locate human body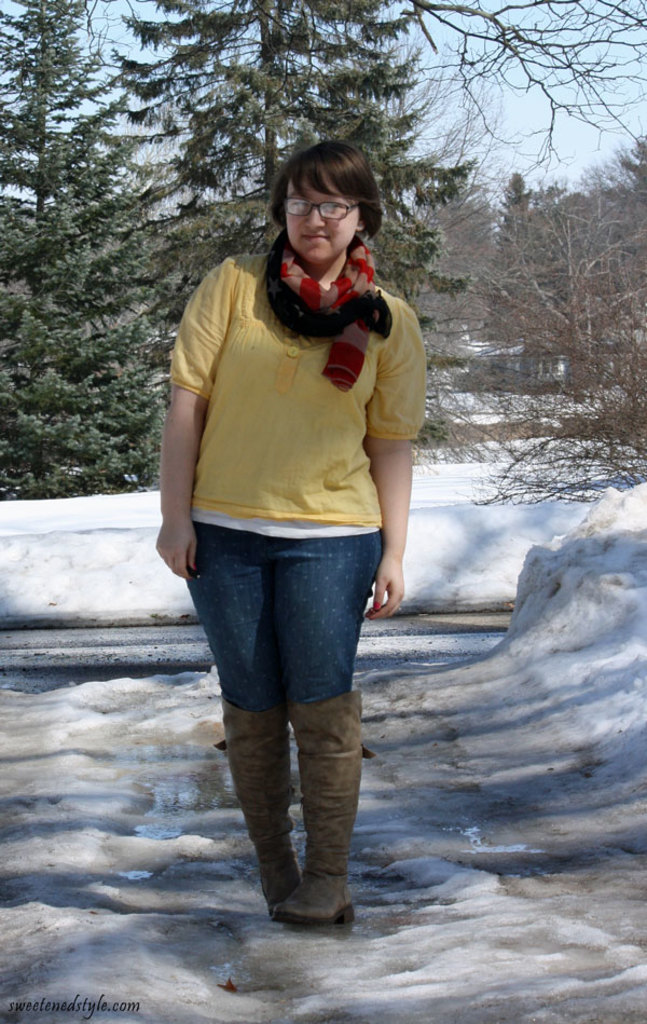
154/58/437/977
